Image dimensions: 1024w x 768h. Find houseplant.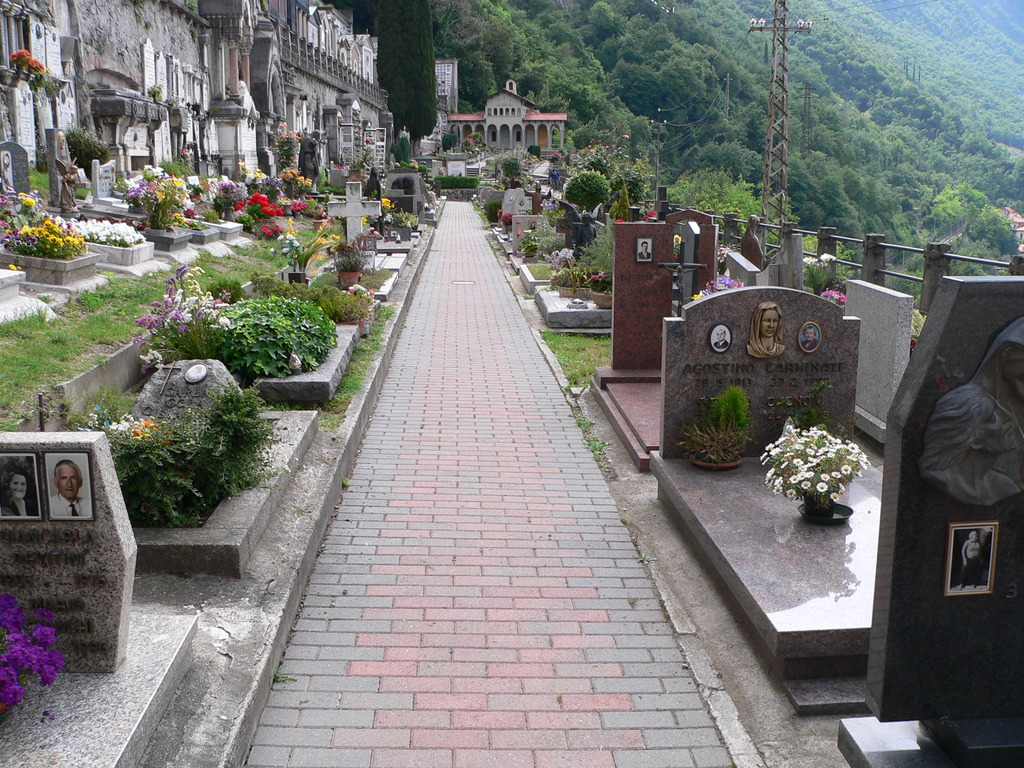
[776,425,884,520].
